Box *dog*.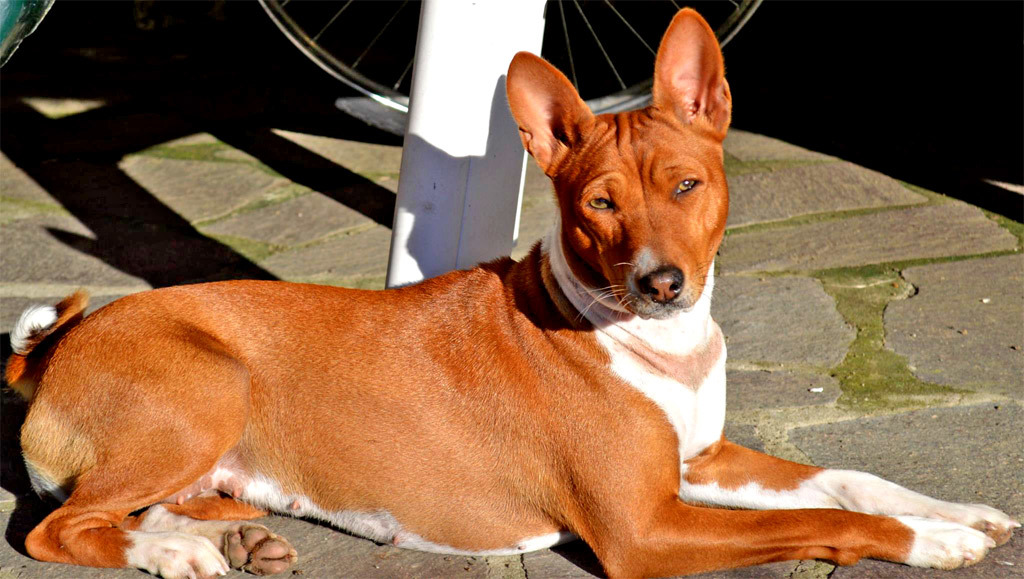
region(5, 6, 1022, 578).
